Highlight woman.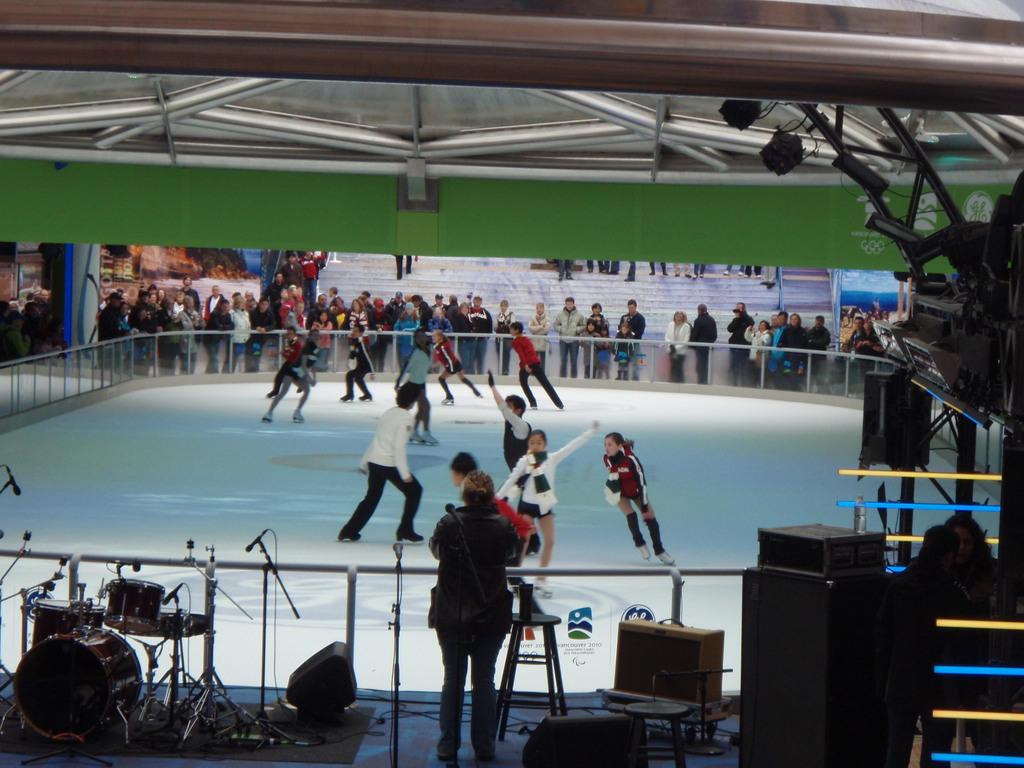
Highlighted region: detection(780, 314, 809, 396).
